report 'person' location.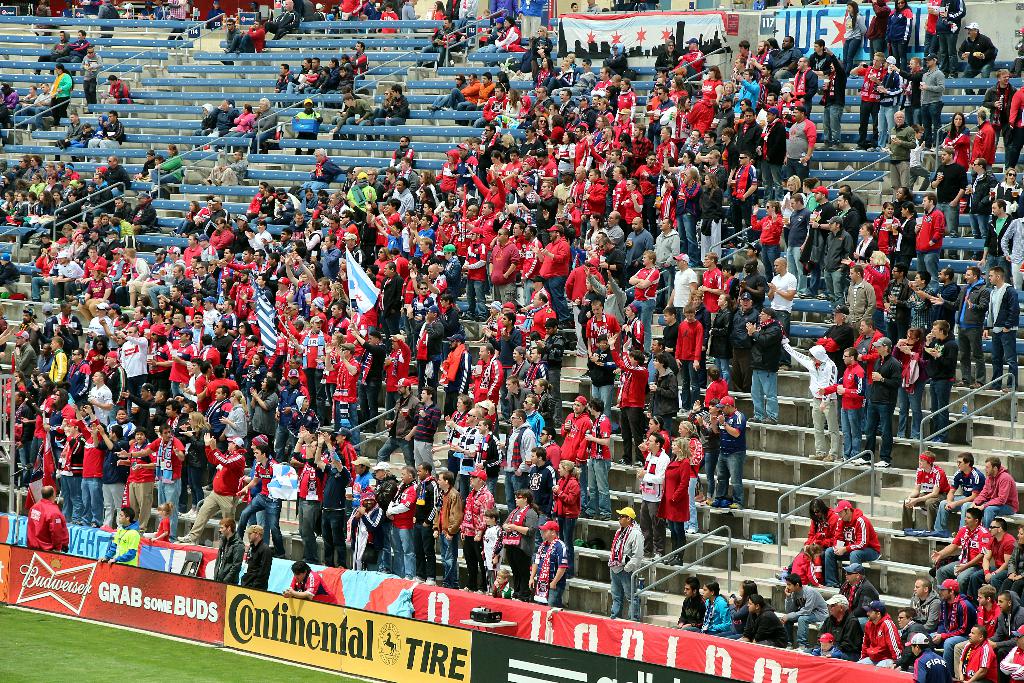
Report: rect(777, 335, 836, 454).
